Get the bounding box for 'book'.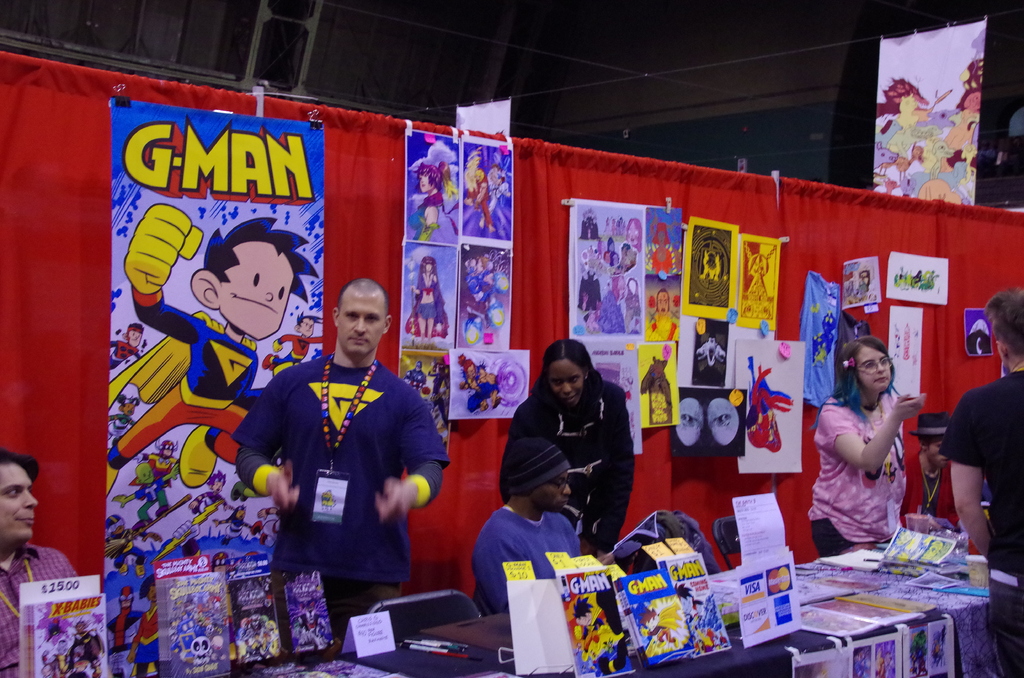
[656,551,733,658].
